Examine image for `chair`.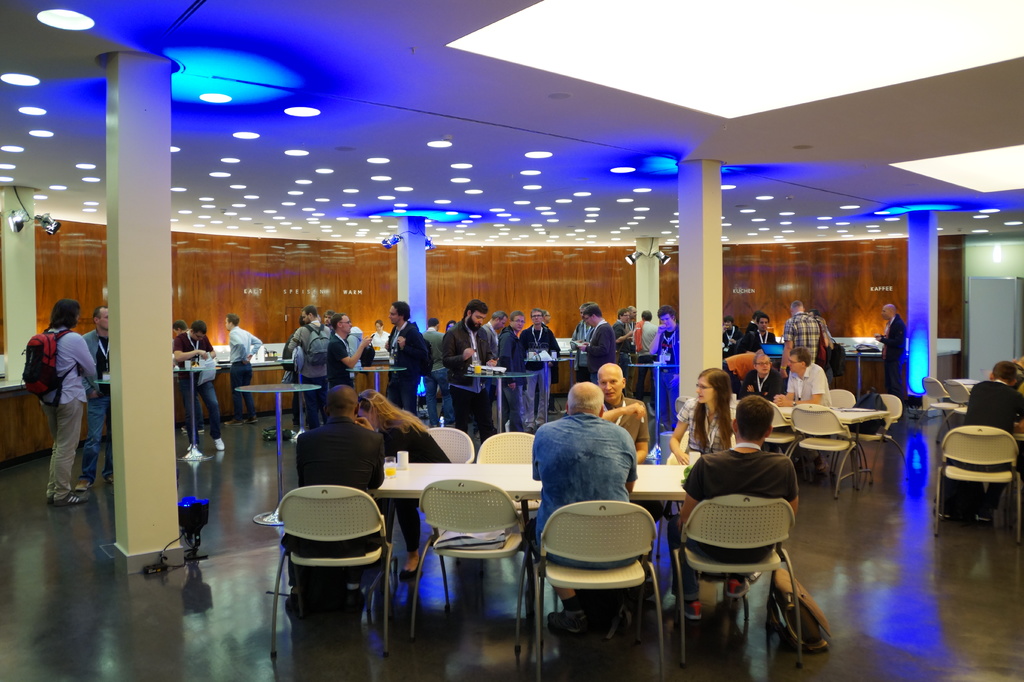
Examination result: rect(936, 375, 972, 435).
